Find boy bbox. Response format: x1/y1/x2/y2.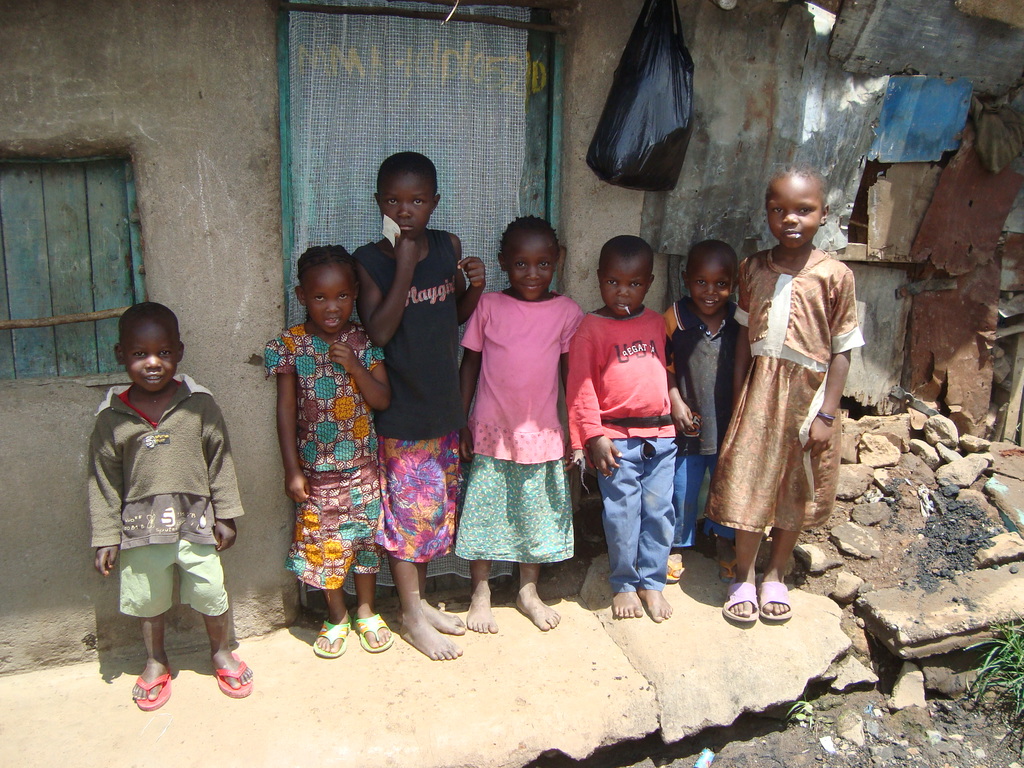
90/300/252/712.
